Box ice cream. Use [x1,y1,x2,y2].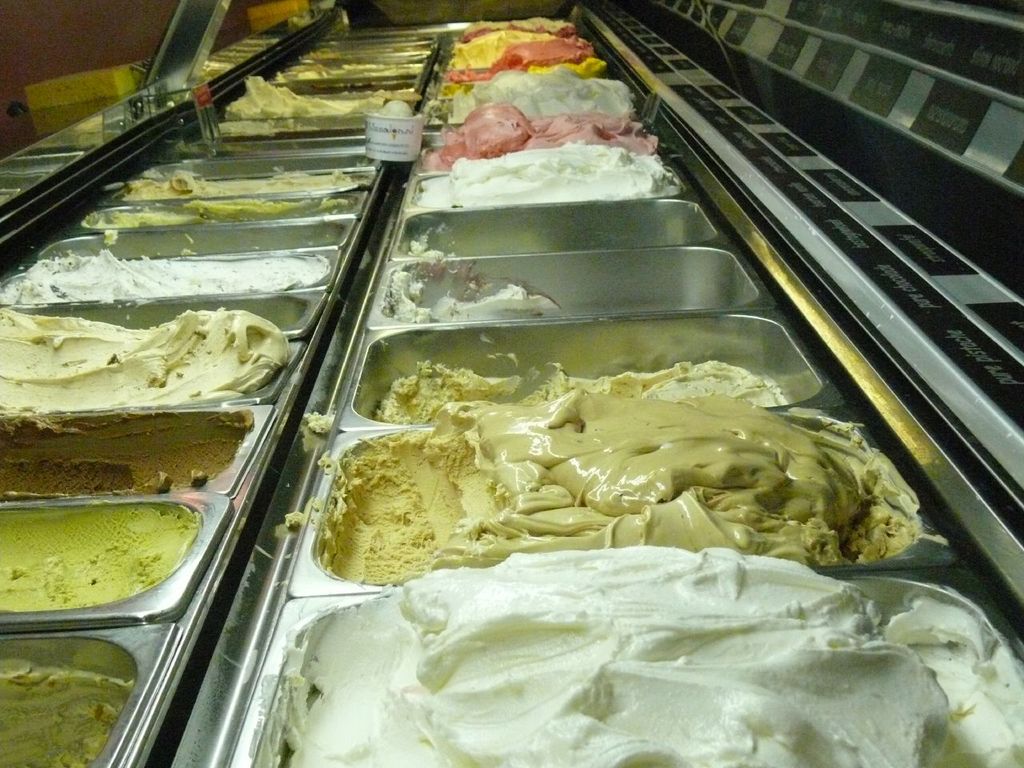
[418,133,666,207].
